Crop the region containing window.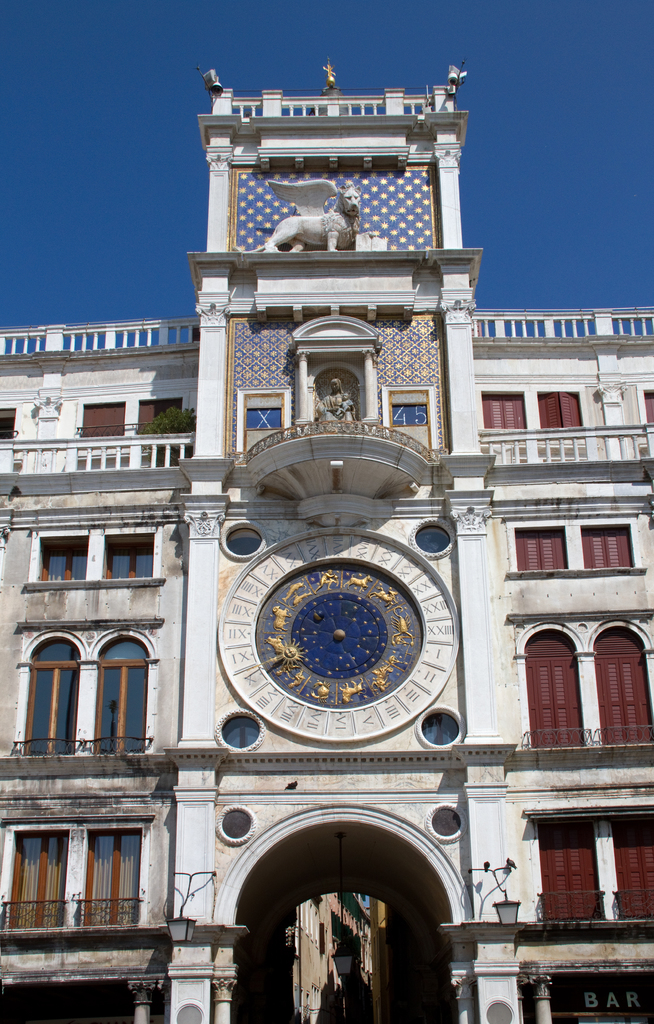
Crop region: detection(15, 619, 168, 756).
